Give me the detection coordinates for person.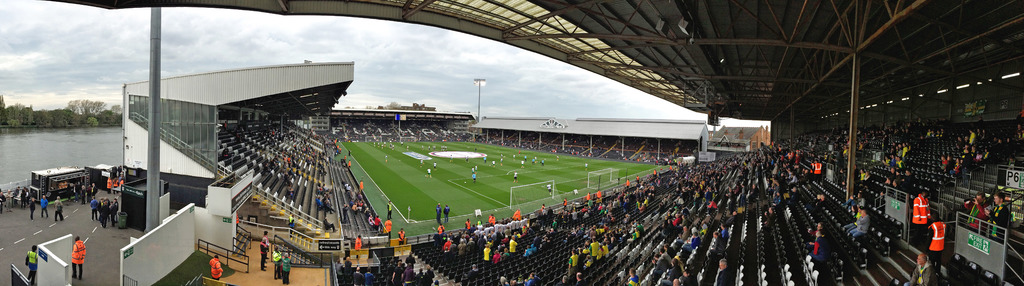
257, 226, 268, 263.
